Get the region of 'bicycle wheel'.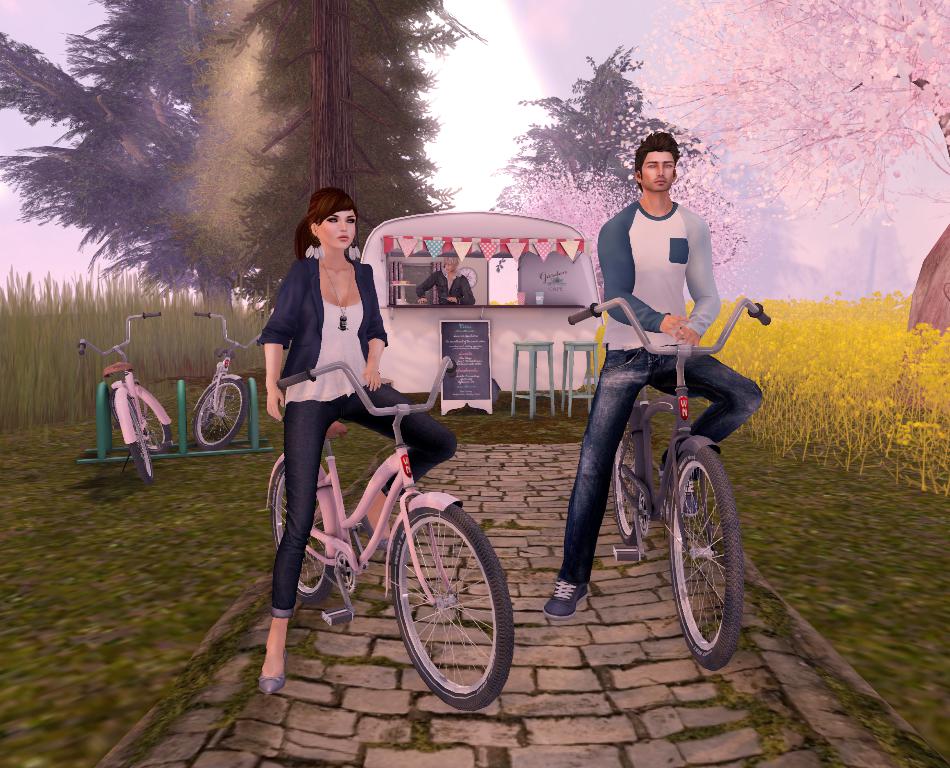
select_region(135, 394, 171, 451).
